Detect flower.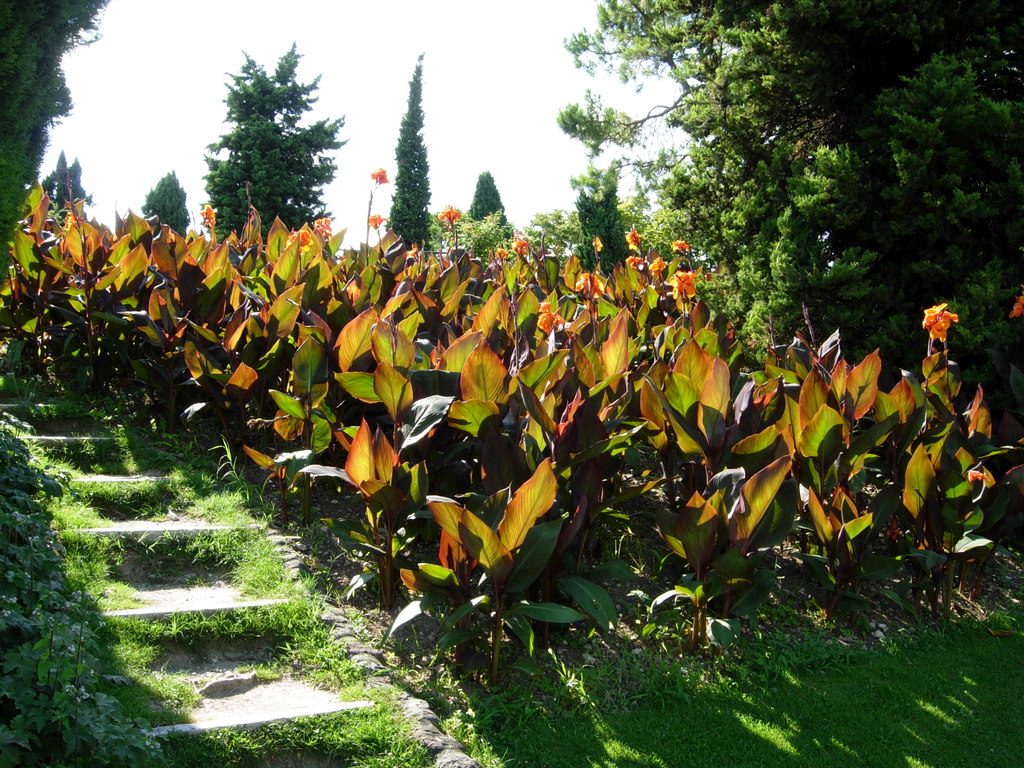
Detected at box=[670, 274, 694, 296].
